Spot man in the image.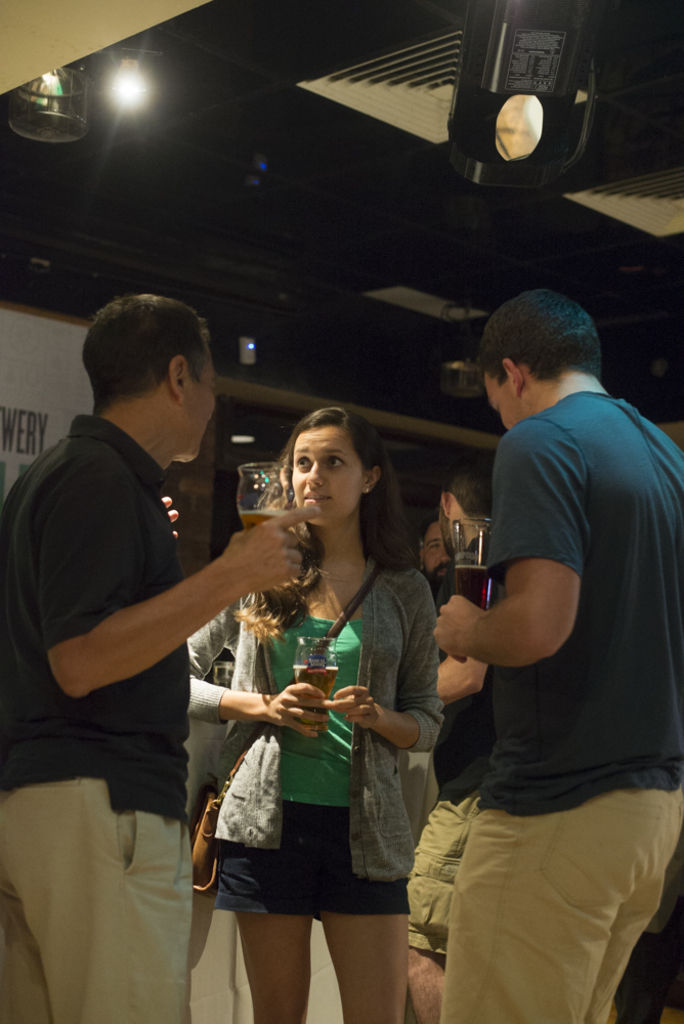
man found at 398,457,493,1023.
